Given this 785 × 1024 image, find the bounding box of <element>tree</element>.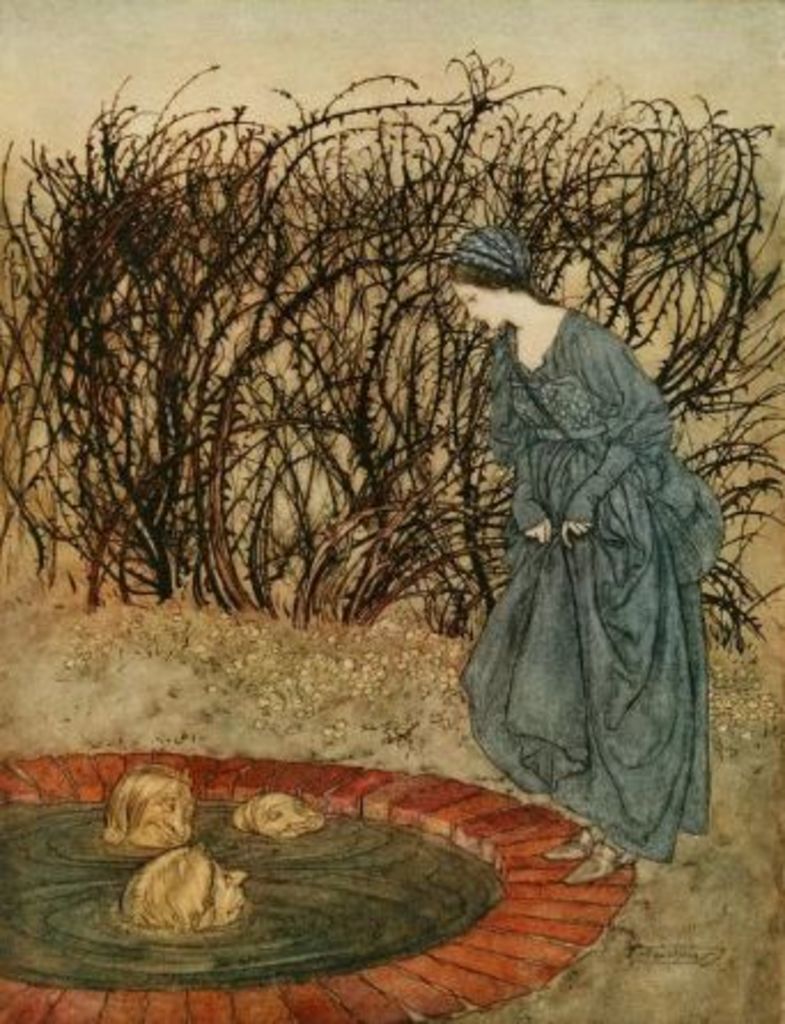
select_region(0, 51, 783, 643).
